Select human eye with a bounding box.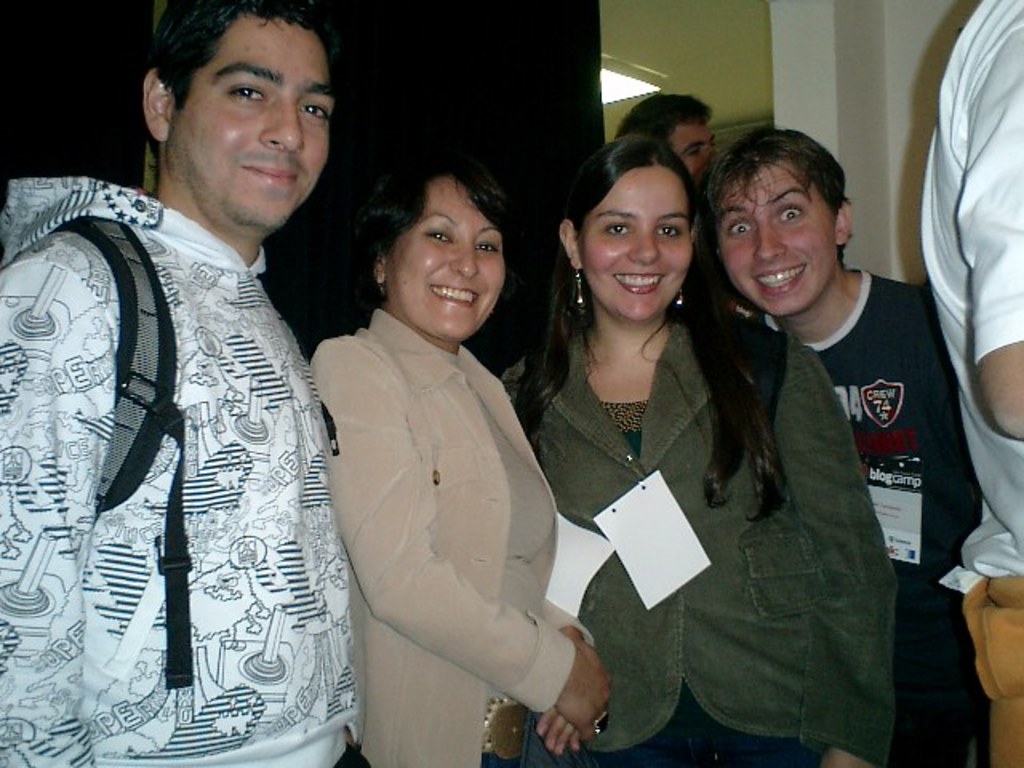
x1=731 y1=219 x2=760 y2=240.
